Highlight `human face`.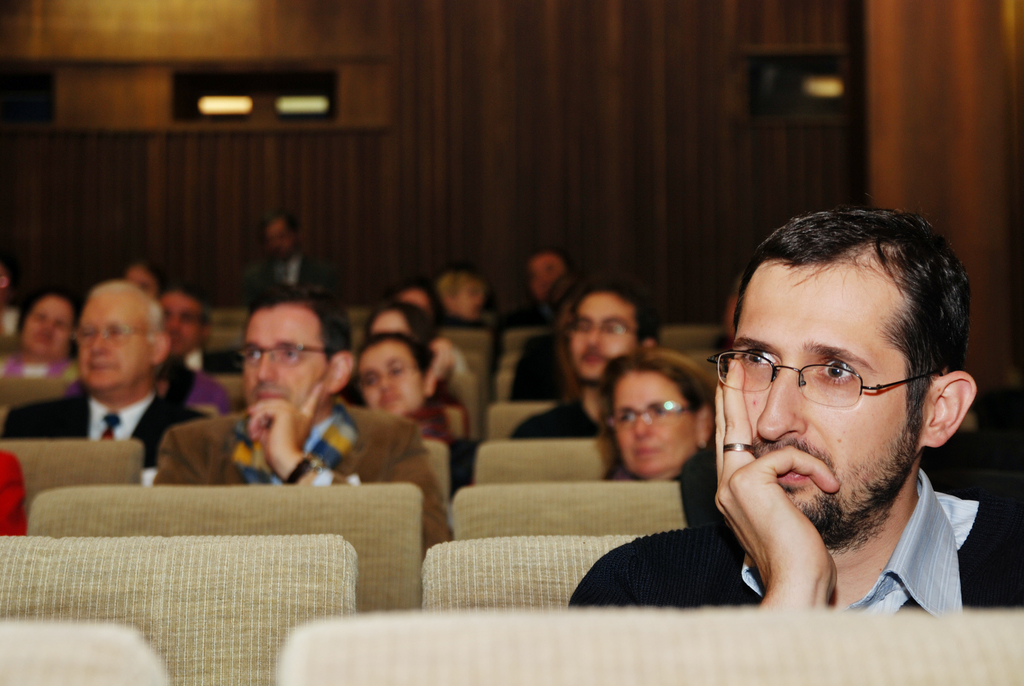
Highlighted region: left=269, top=215, right=295, bottom=257.
